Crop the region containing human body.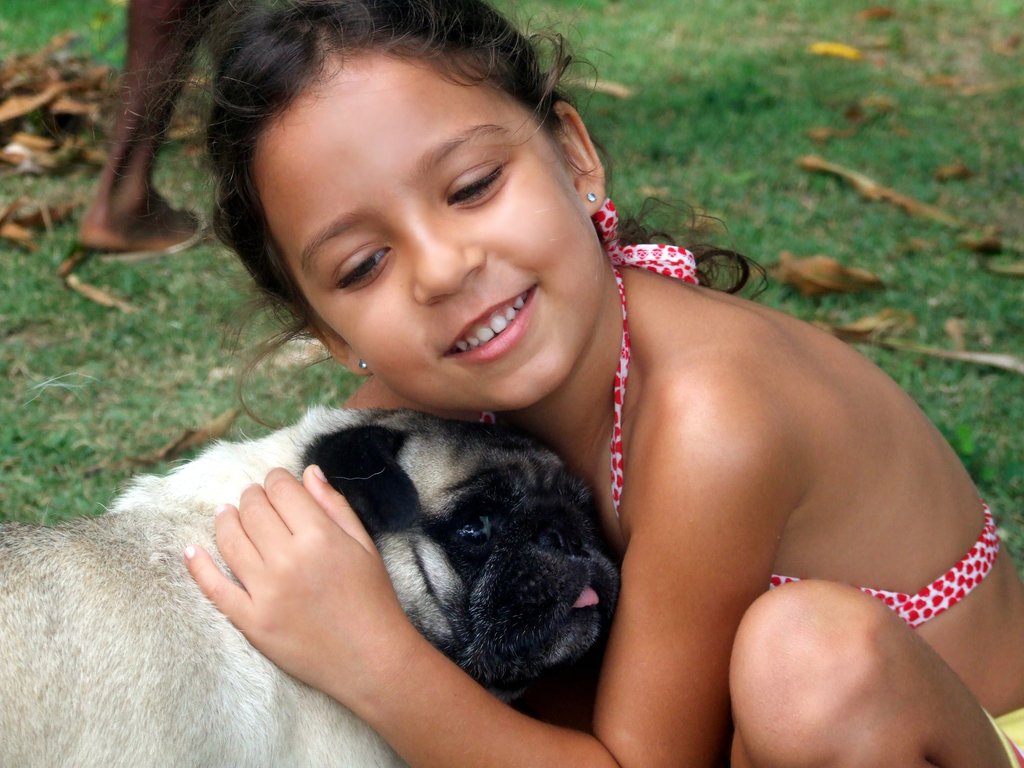
Crop region: BBox(22, 0, 1023, 767).
